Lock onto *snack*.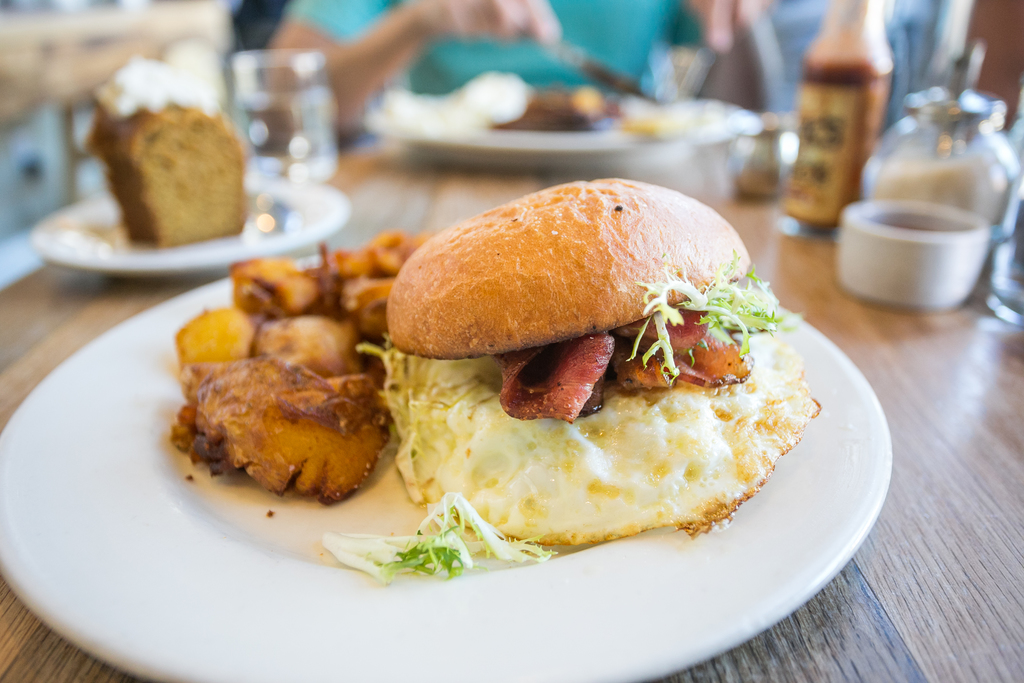
Locked: detection(172, 235, 428, 506).
